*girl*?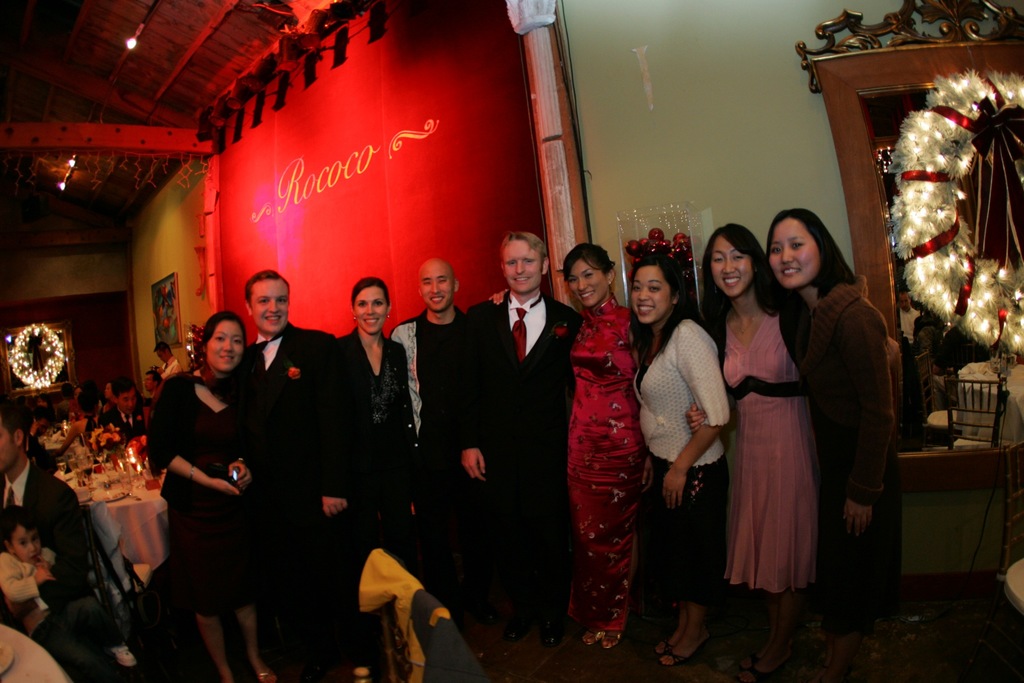
select_region(317, 265, 431, 650)
